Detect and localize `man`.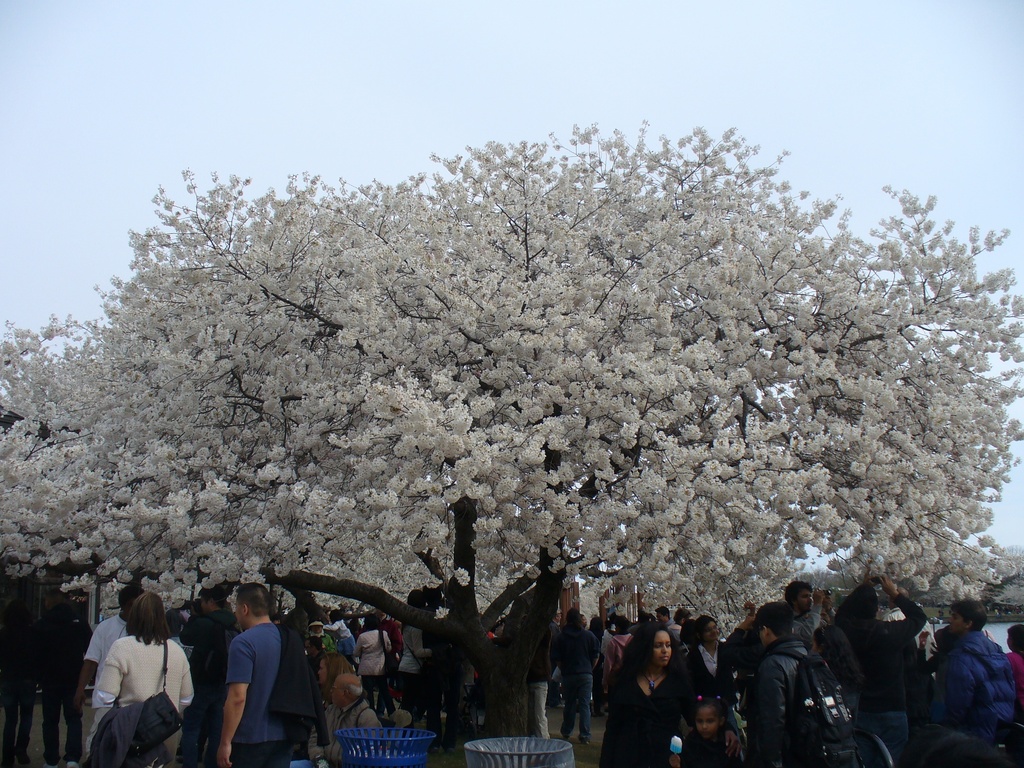
Localized at 298/598/330/630.
